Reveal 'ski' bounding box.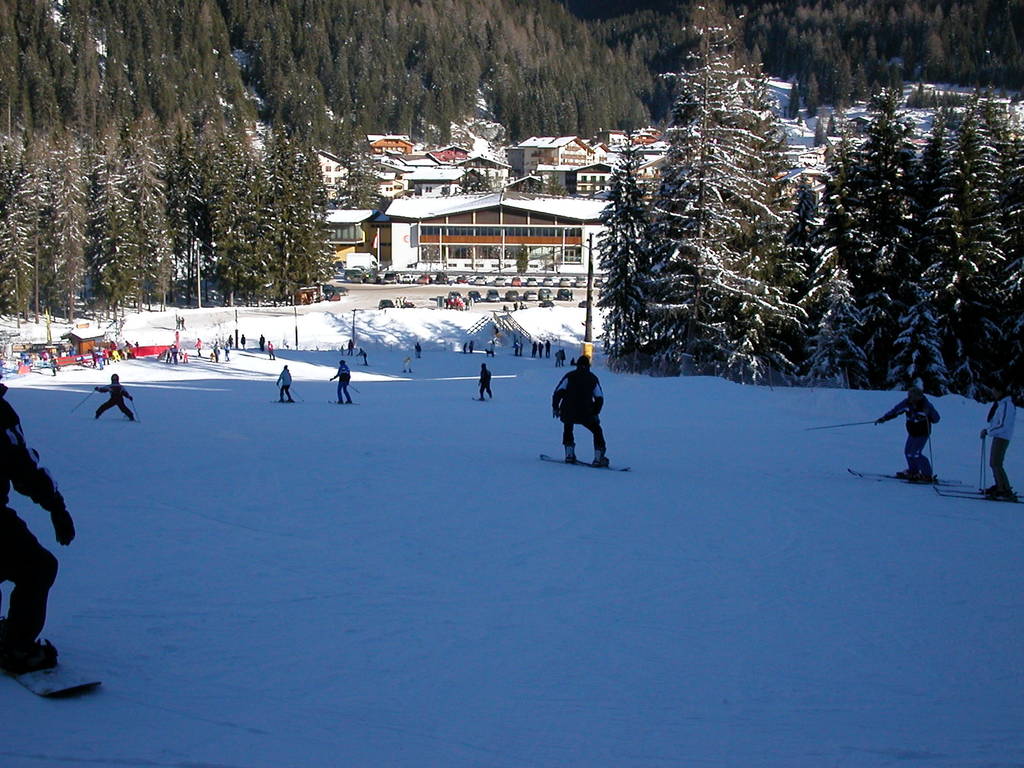
Revealed: (845, 467, 972, 486).
